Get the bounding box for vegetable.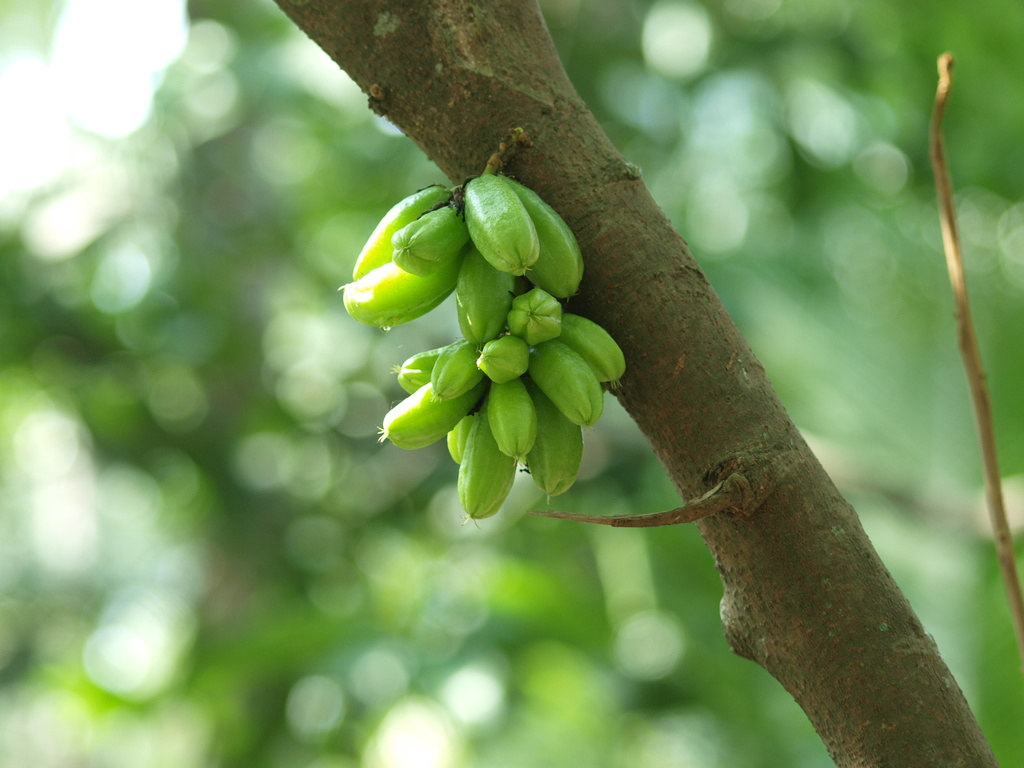
x1=460 y1=168 x2=553 y2=282.
